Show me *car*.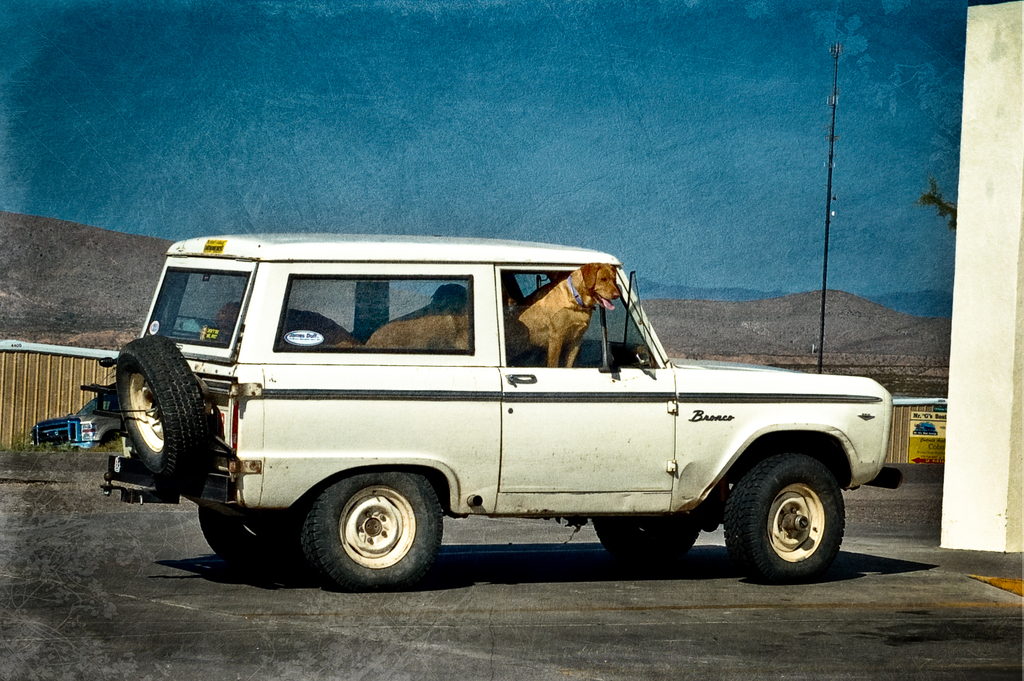
*car* is here: (95, 232, 920, 605).
